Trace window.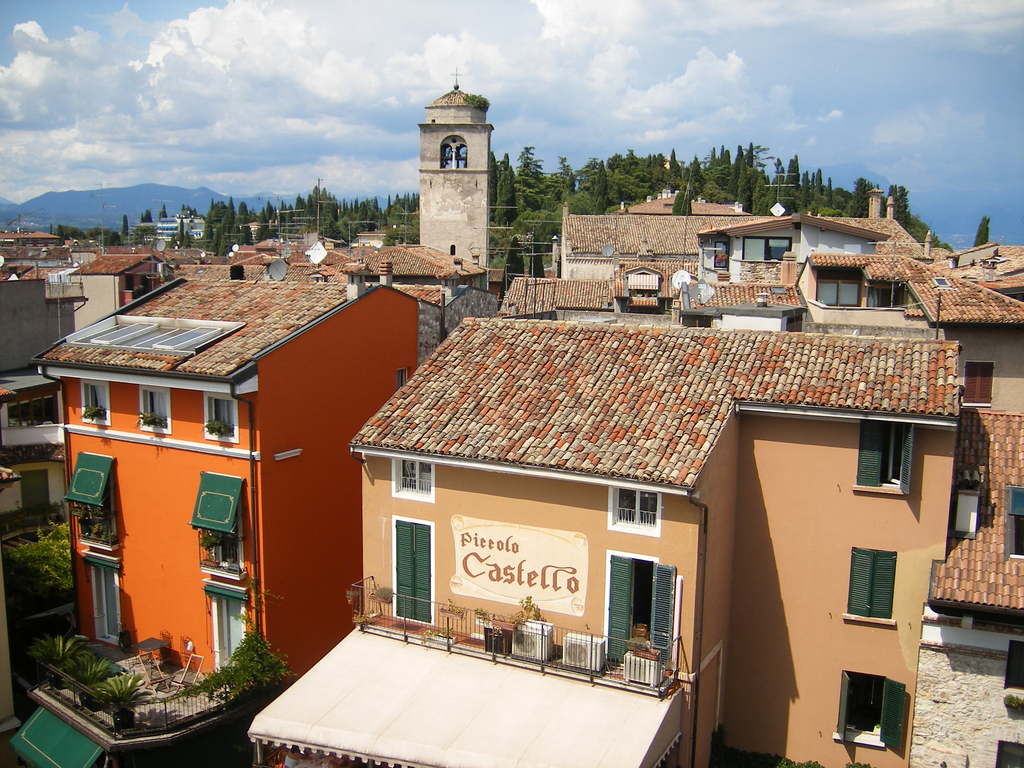
Traced to select_region(745, 234, 788, 256).
